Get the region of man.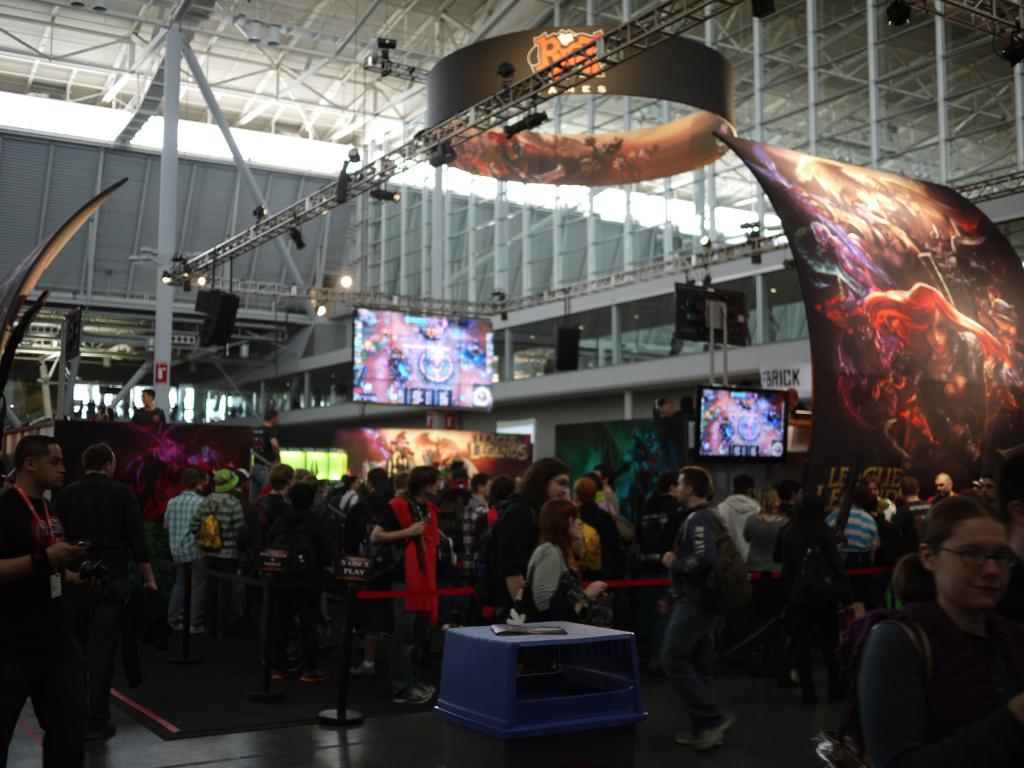
[342,462,397,533].
